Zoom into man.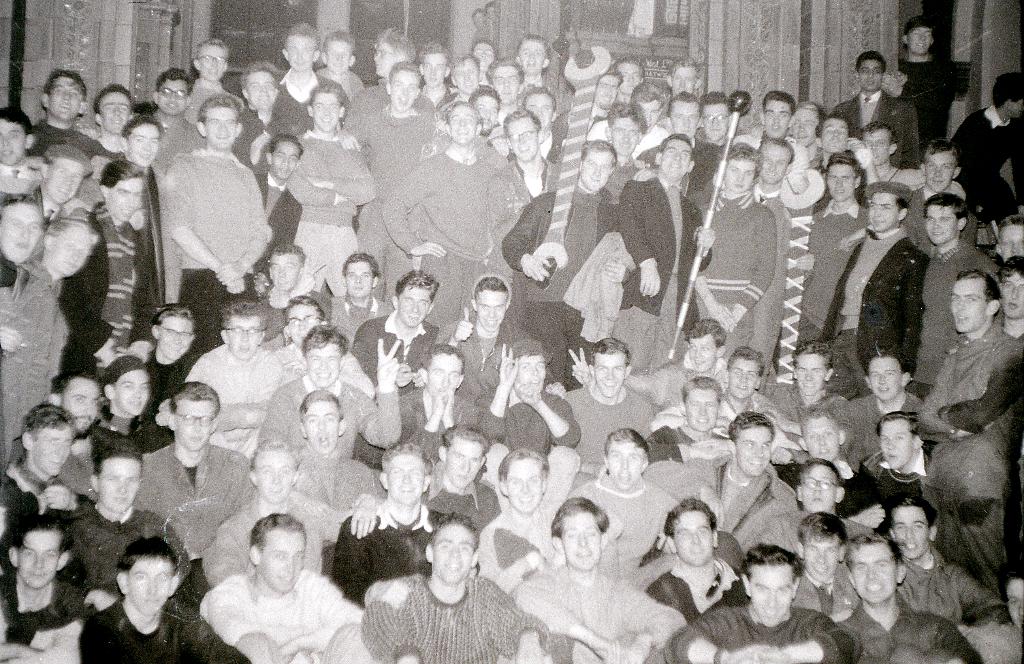
Zoom target: select_region(600, 130, 705, 364).
